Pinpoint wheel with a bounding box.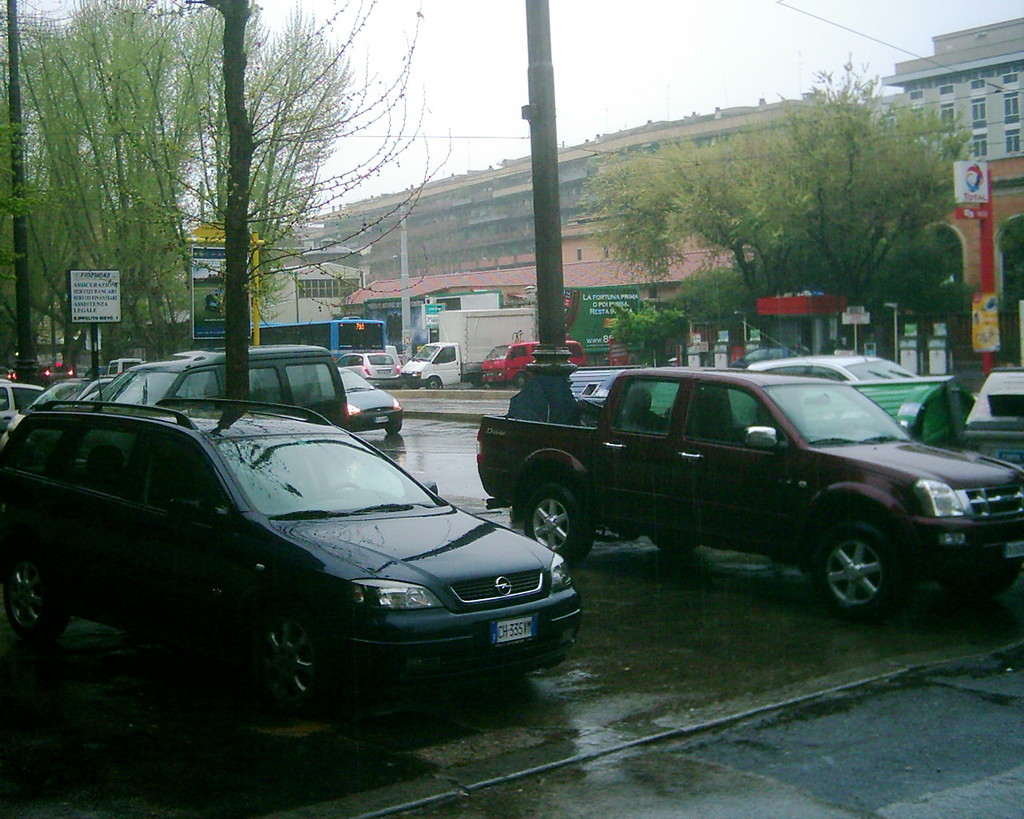
box(7, 549, 71, 648).
